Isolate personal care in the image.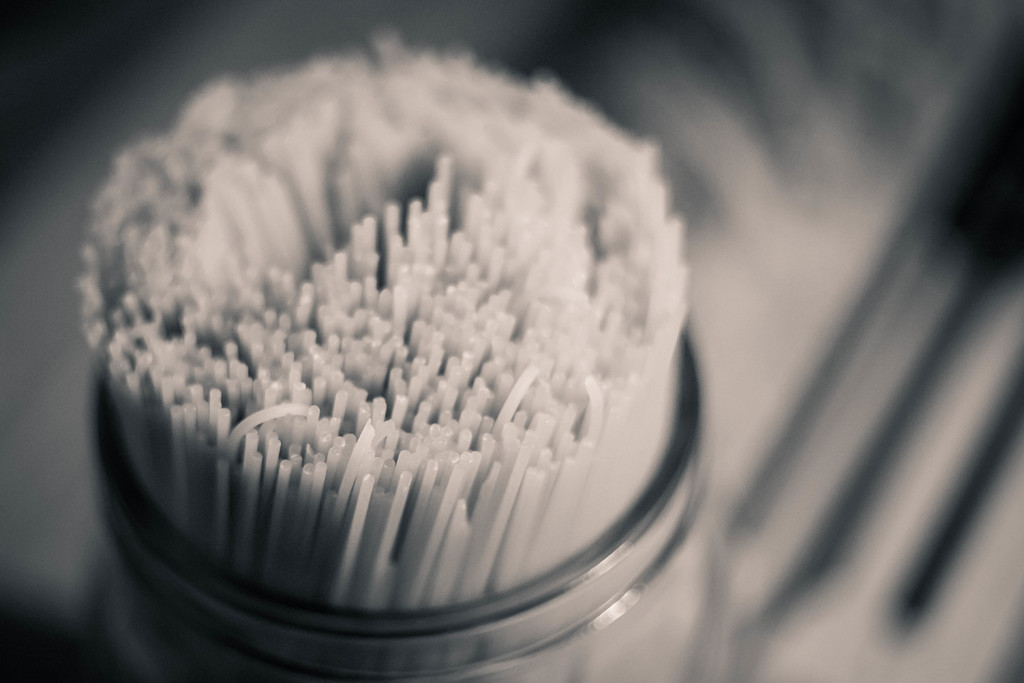
Isolated region: (104, 21, 706, 663).
